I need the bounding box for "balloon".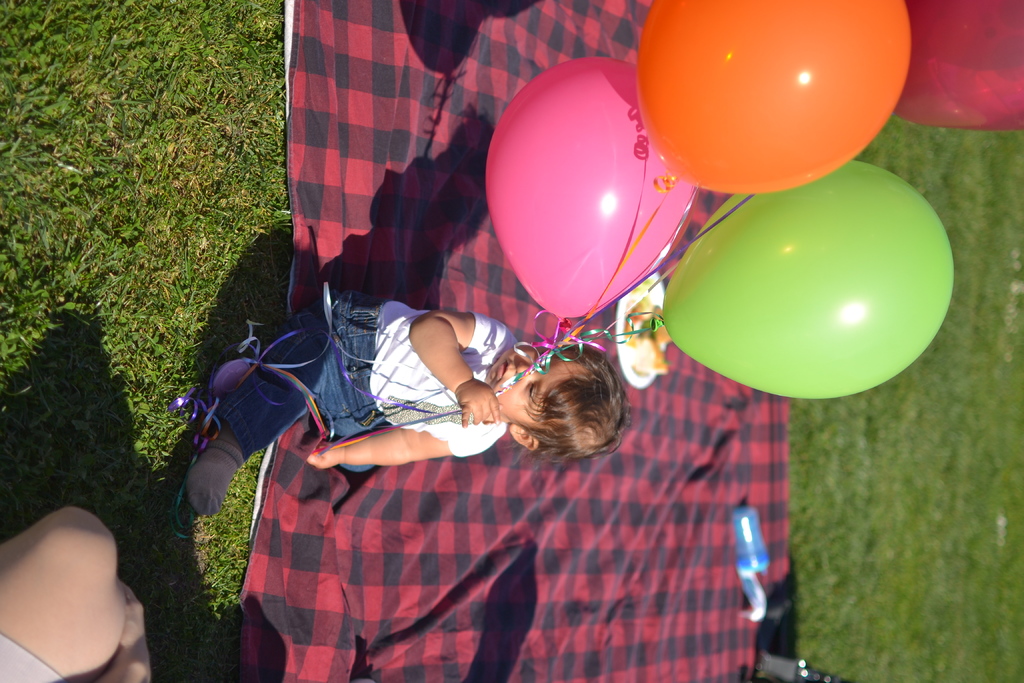
Here it is: 893 0 1023 129.
